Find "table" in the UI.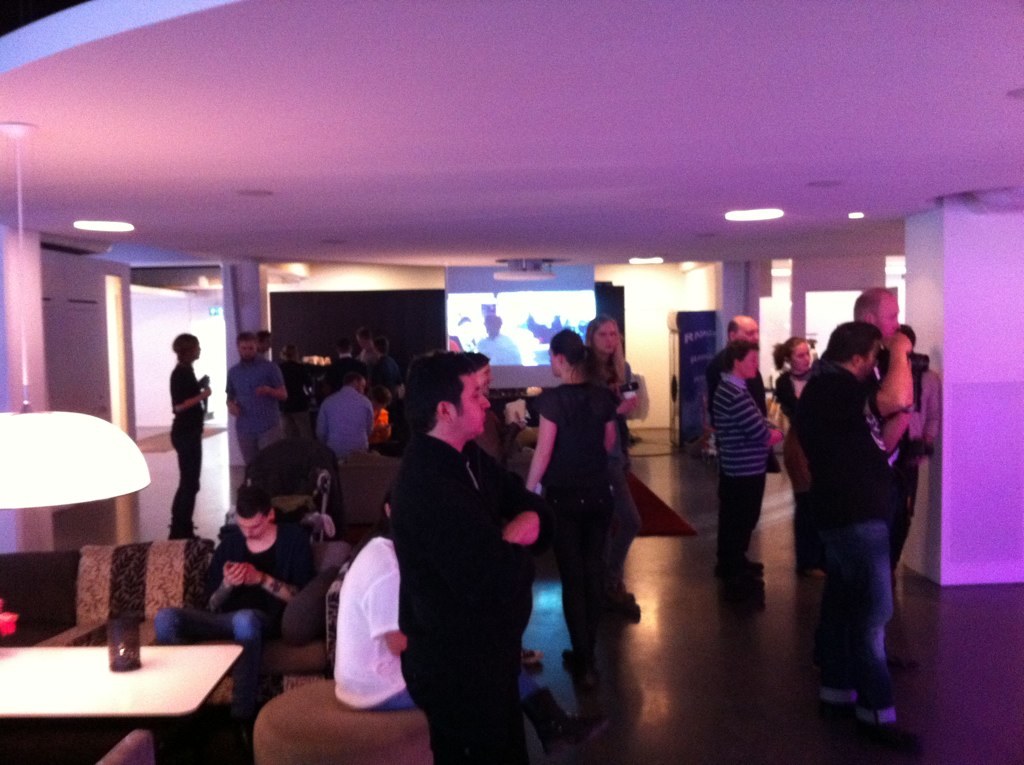
UI element at <box>10,622,278,760</box>.
